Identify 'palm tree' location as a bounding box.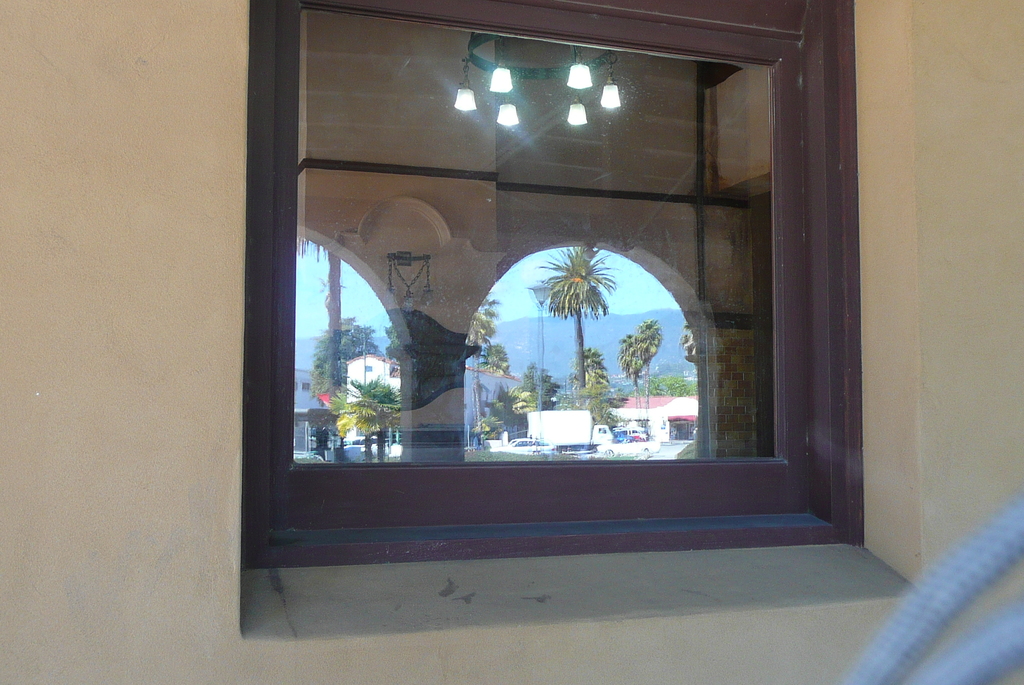
{"left": 530, "top": 245, "right": 623, "bottom": 405}.
